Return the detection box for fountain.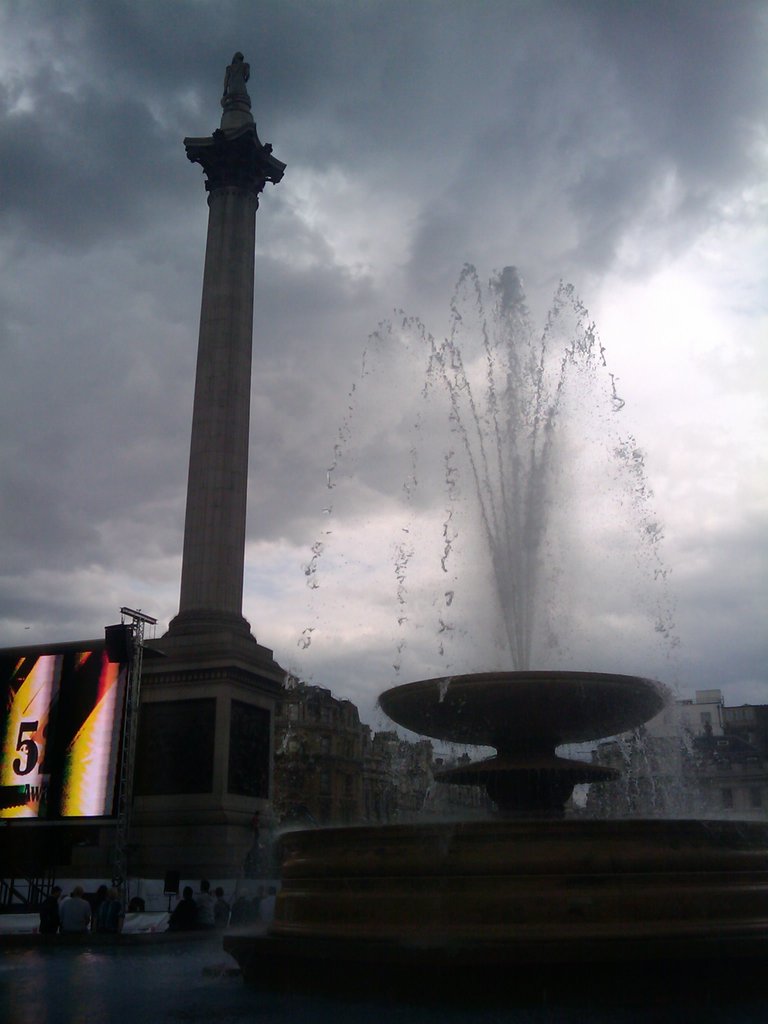
bbox=[304, 222, 700, 969].
